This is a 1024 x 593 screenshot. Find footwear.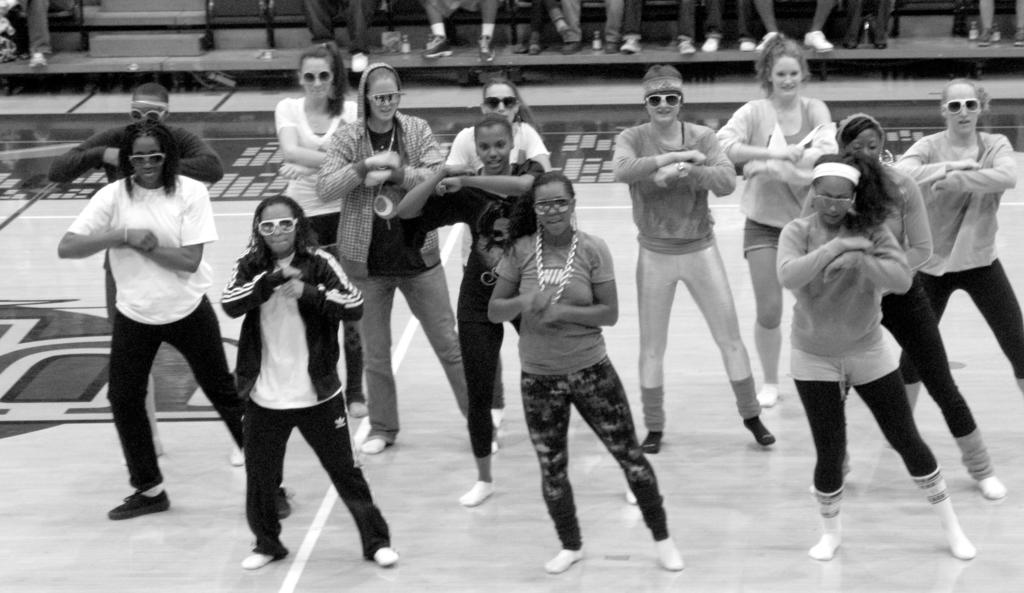
Bounding box: l=278, t=483, r=291, b=522.
